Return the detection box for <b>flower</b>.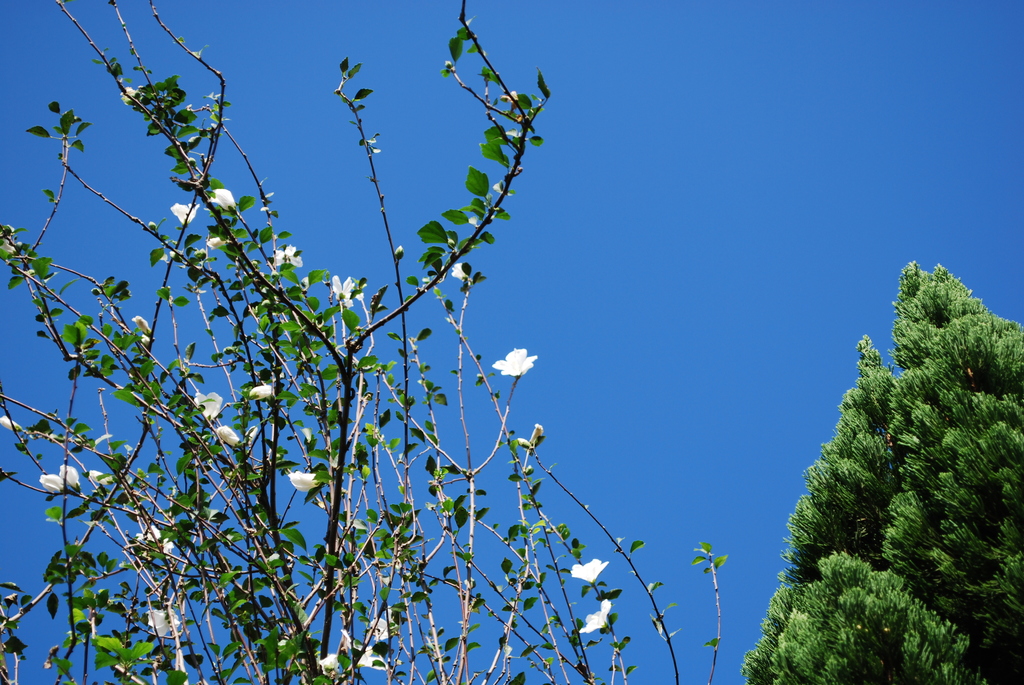
(206, 185, 236, 217).
